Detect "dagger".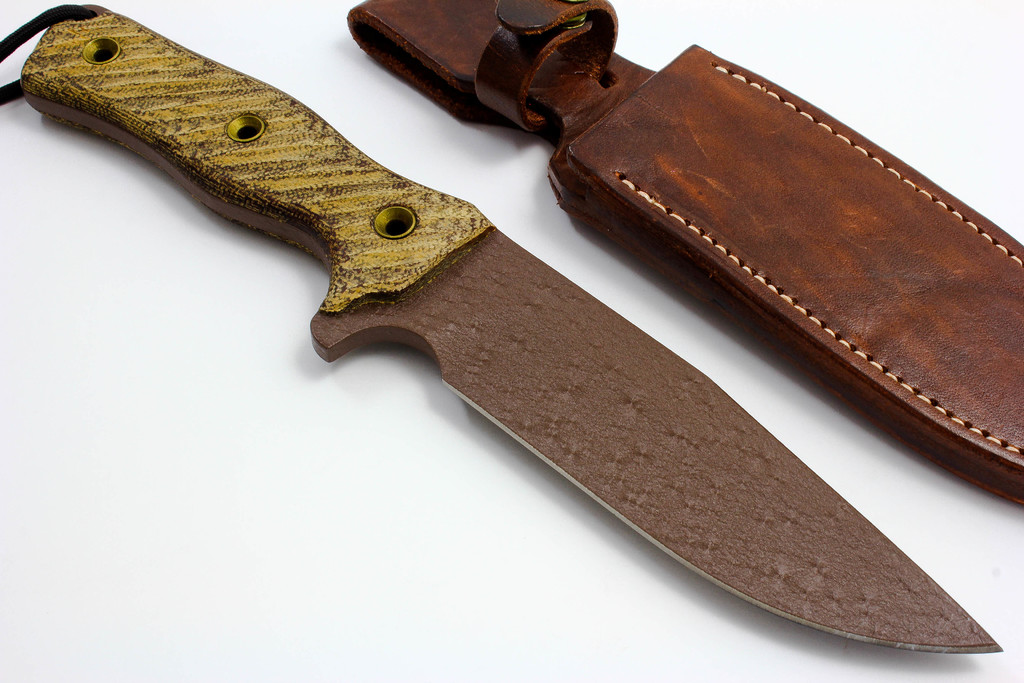
Detected at [left=0, top=0, right=1005, bottom=657].
